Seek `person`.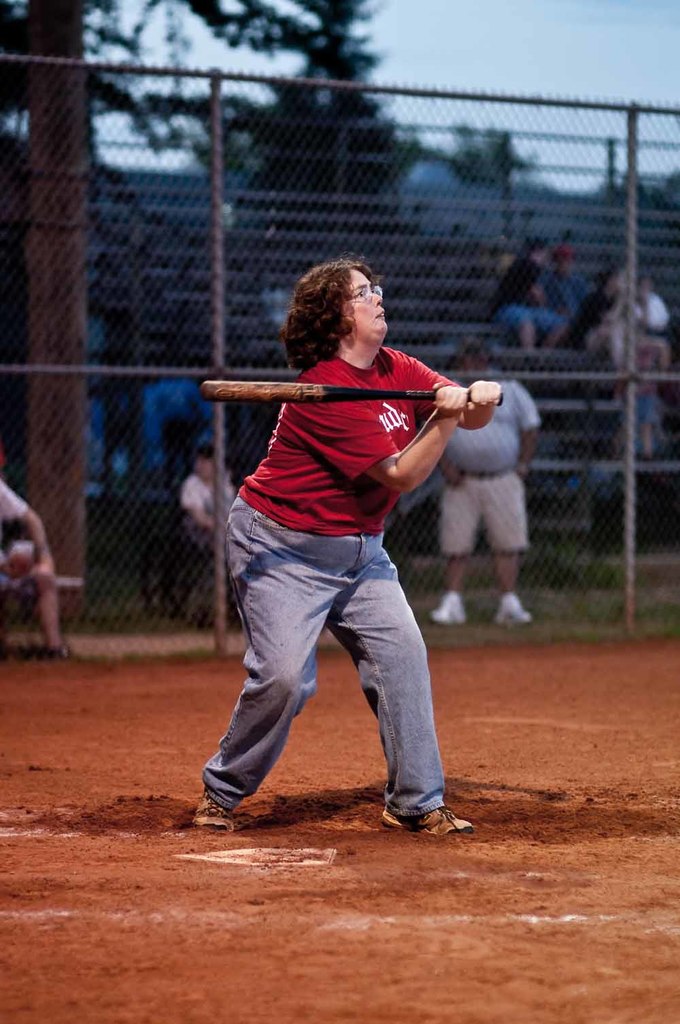
select_region(197, 281, 481, 830).
